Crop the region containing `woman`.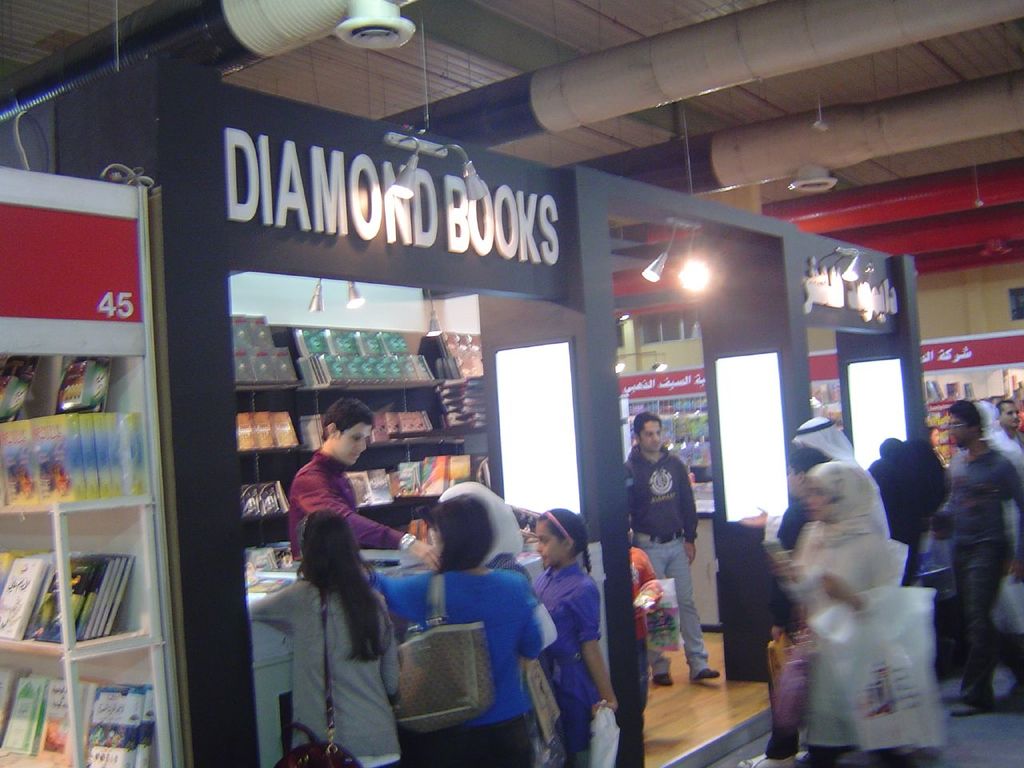
Crop region: 262, 484, 398, 767.
